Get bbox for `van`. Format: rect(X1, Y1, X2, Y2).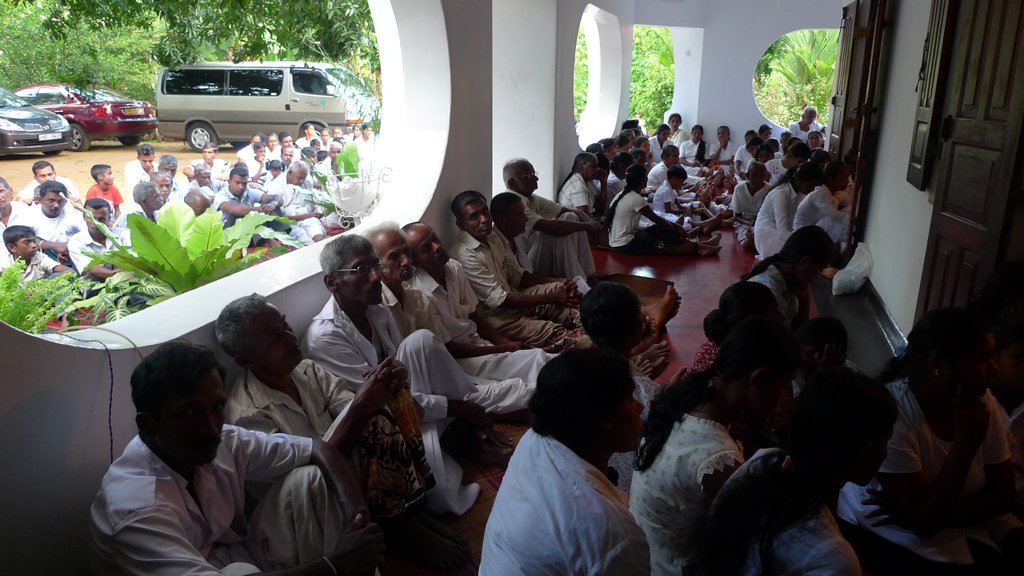
rect(152, 57, 380, 153).
